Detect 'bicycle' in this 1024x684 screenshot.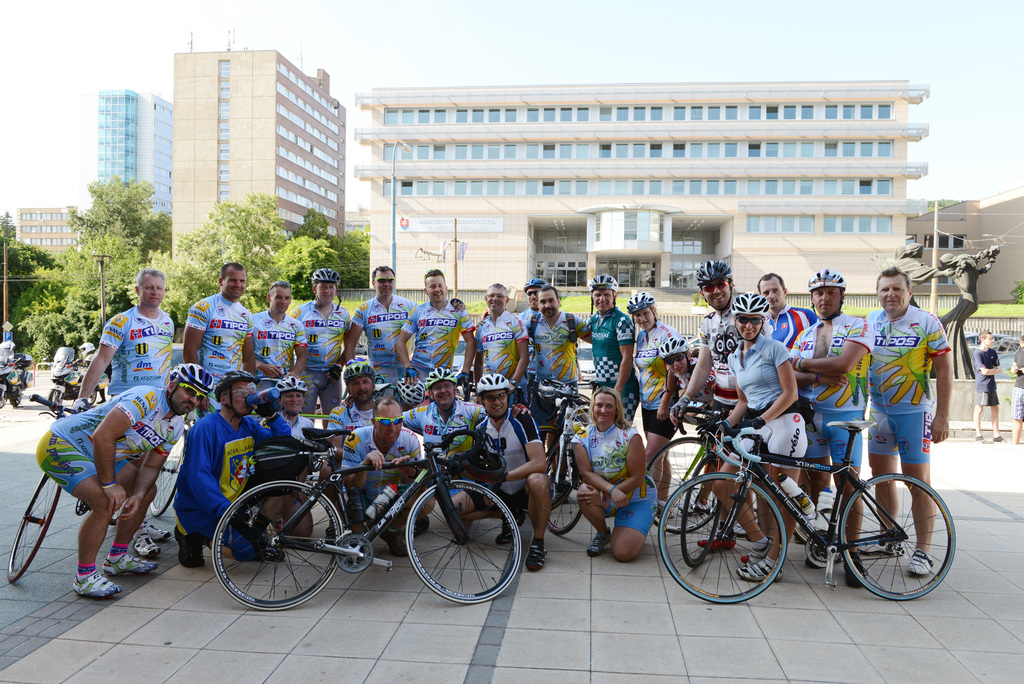
Detection: region(147, 423, 200, 533).
